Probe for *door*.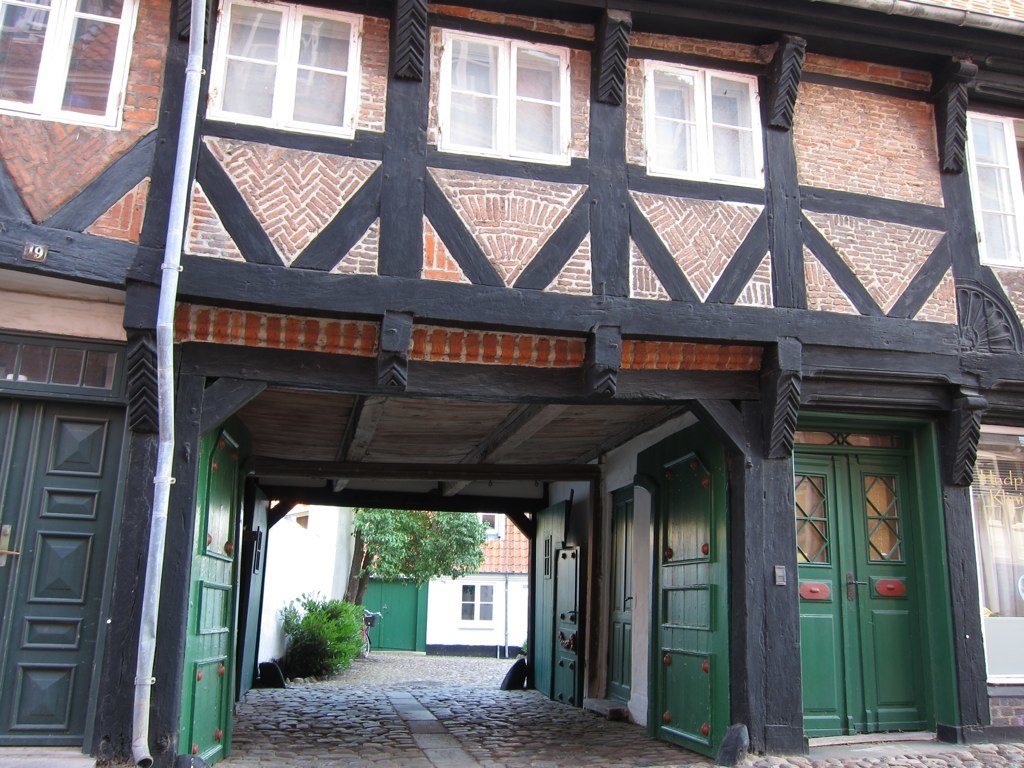
Probe result: 358 579 415 652.
